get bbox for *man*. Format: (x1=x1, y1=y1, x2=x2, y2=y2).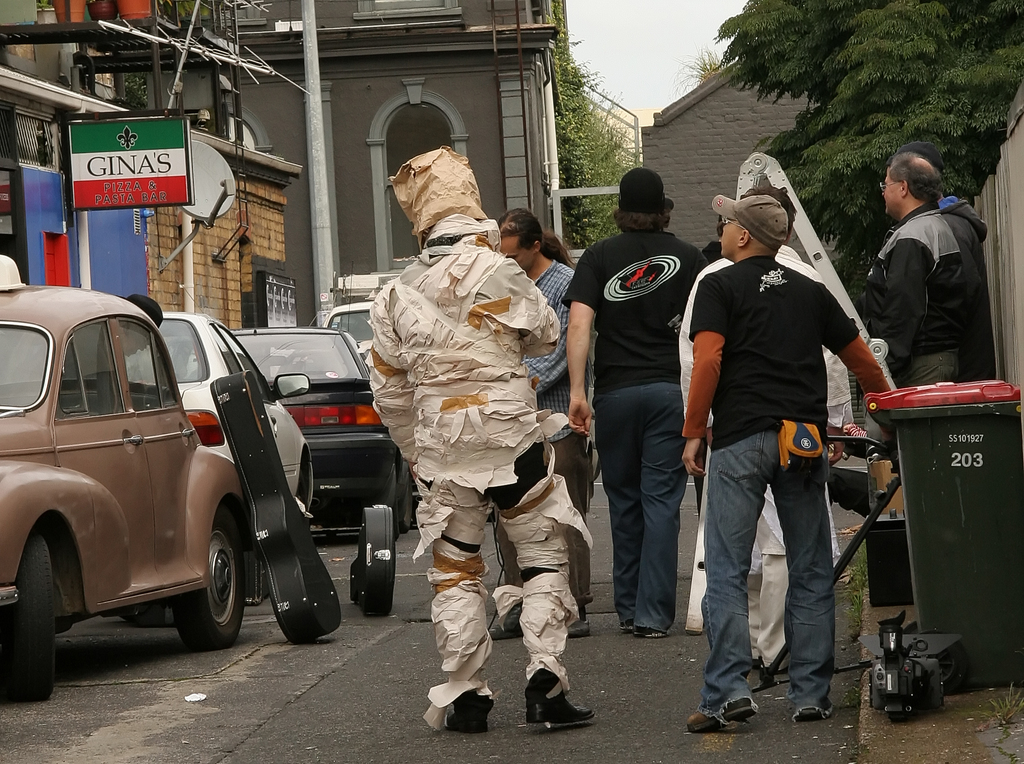
(x1=492, y1=213, x2=573, y2=636).
